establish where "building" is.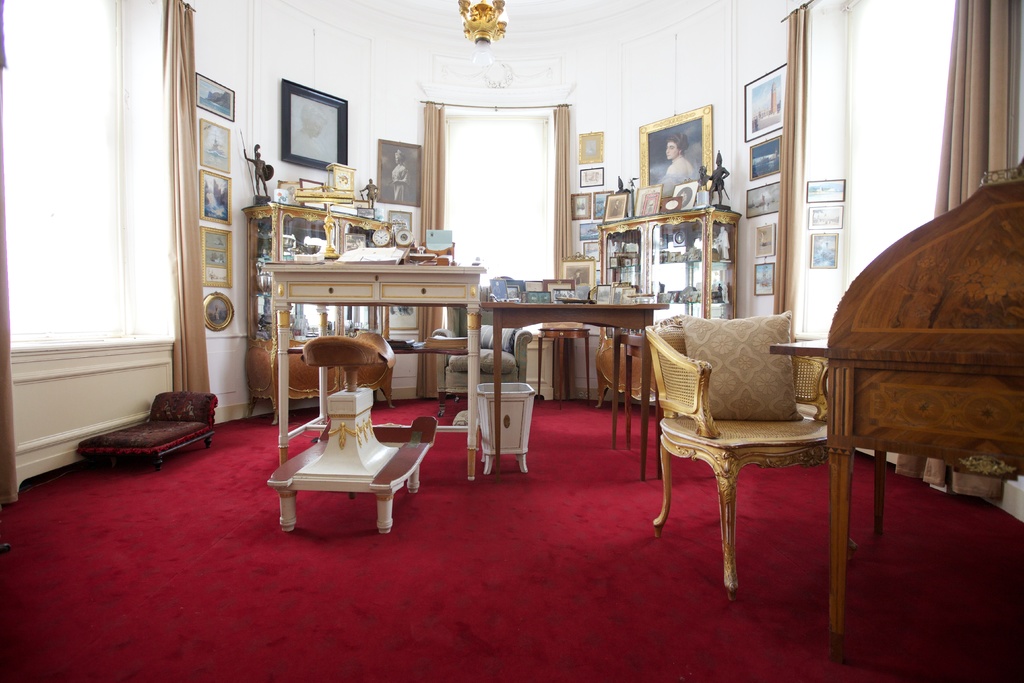
Established at 0/0/1023/682.
